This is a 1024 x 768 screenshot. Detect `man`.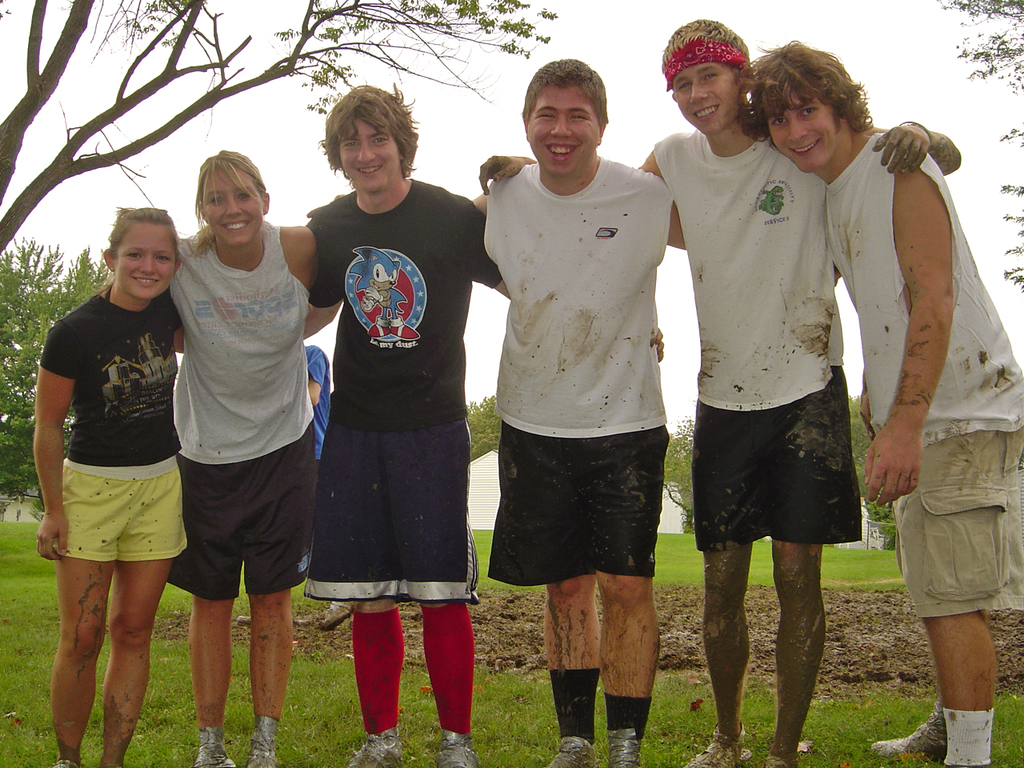
{"left": 738, "top": 34, "right": 1023, "bottom": 767}.
